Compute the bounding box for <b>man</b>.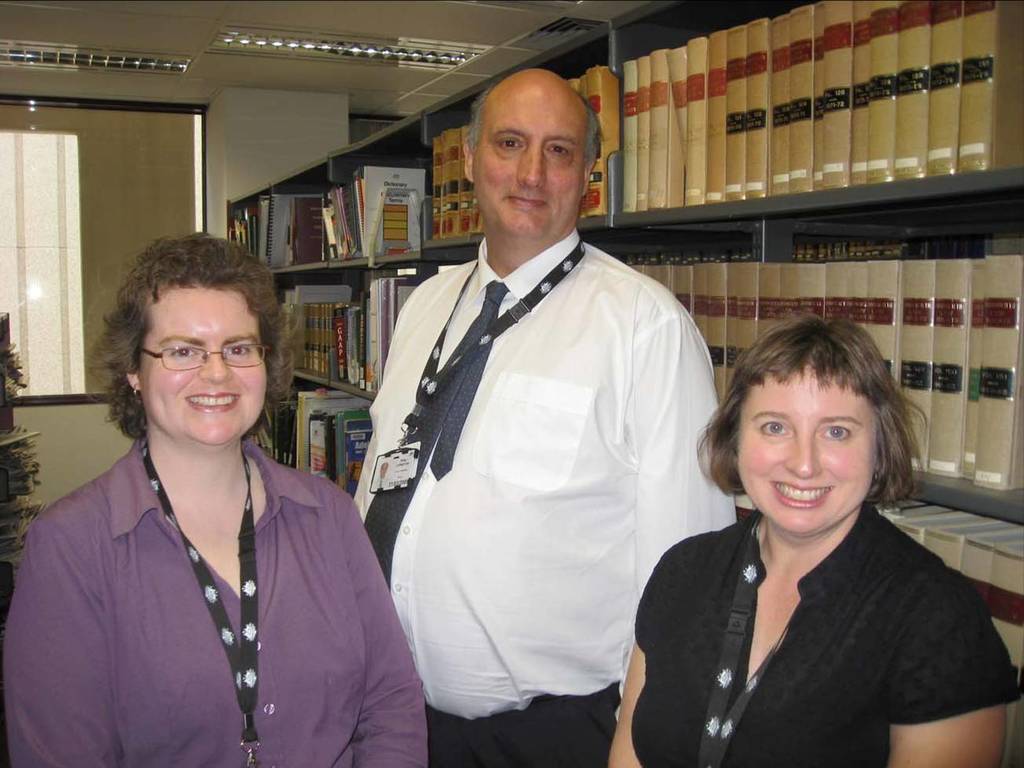
x1=363, y1=58, x2=709, y2=762.
